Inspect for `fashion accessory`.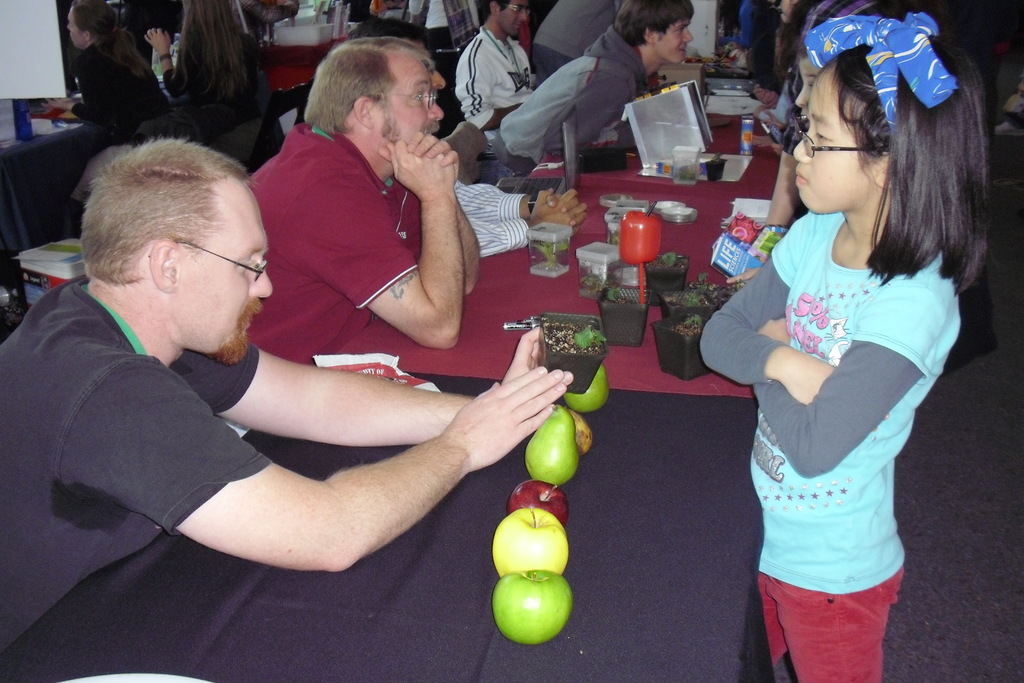
Inspection: <region>792, 0, 956, 134</region>.
